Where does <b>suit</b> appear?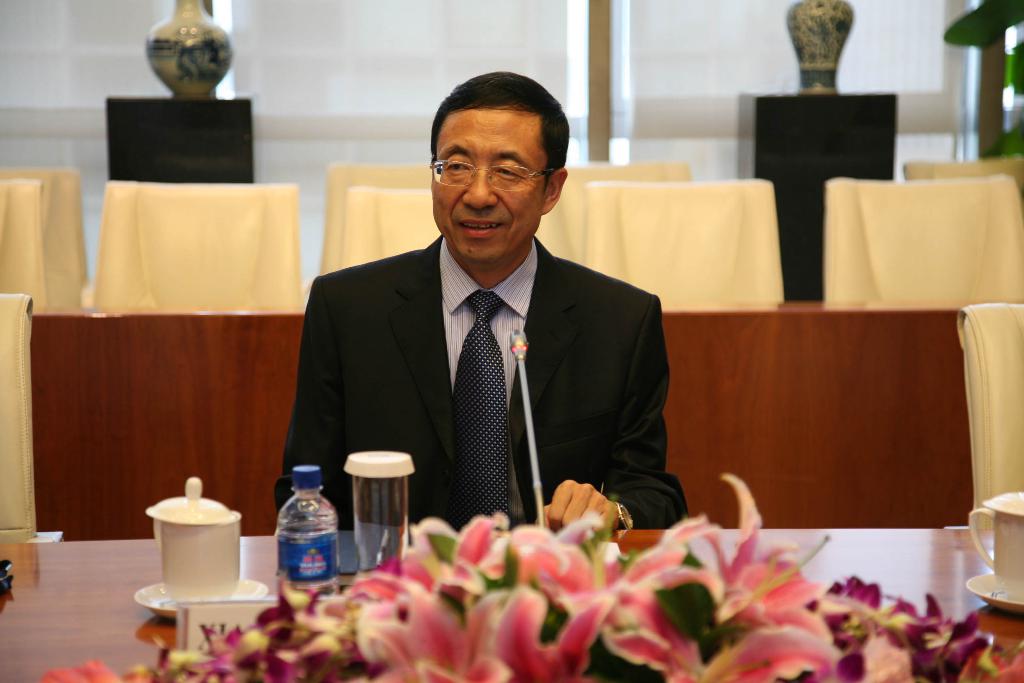
Appears at box=[298, 155, 669, 540].
